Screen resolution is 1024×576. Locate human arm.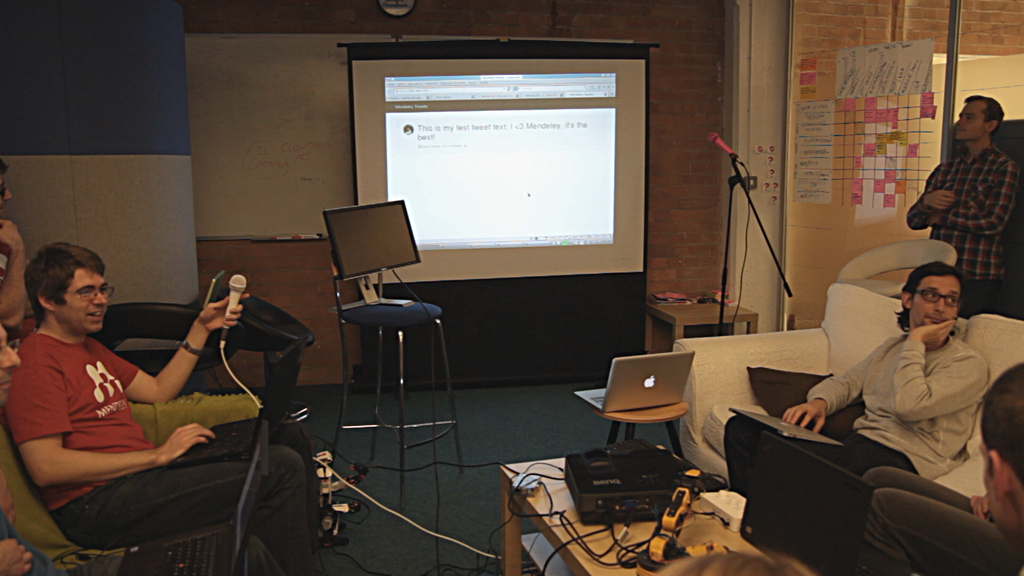
pyautogui.locateOnScreen(0, 214, 30, 328).
